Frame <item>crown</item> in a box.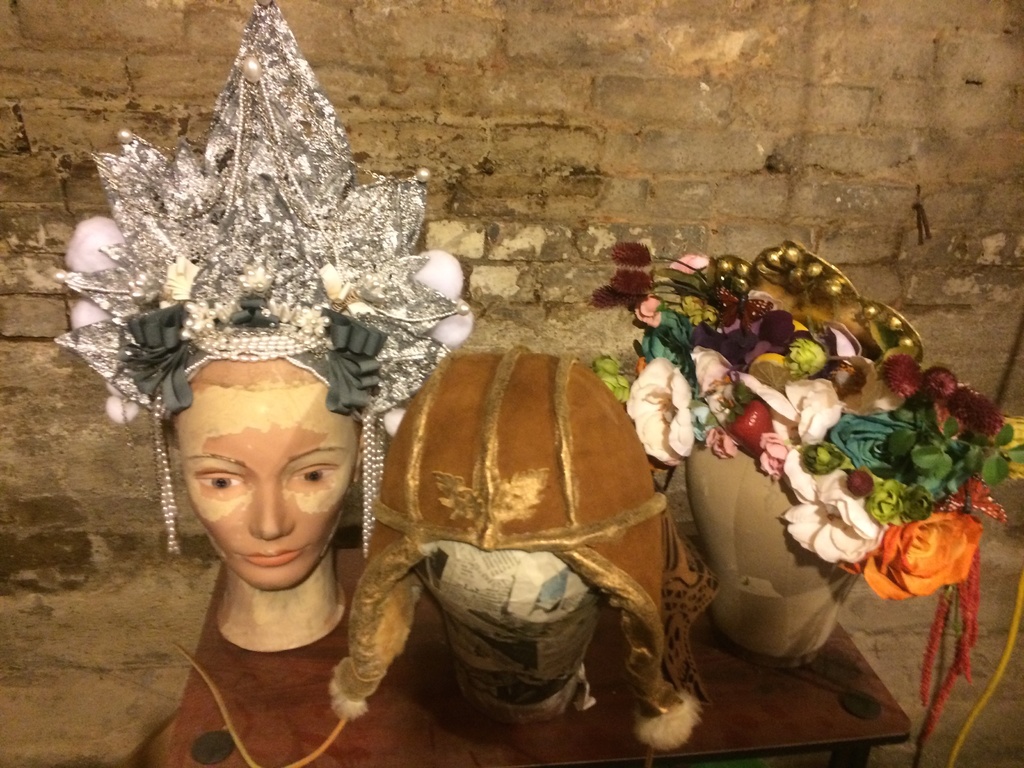
detection(52, 0, 472, 563).
